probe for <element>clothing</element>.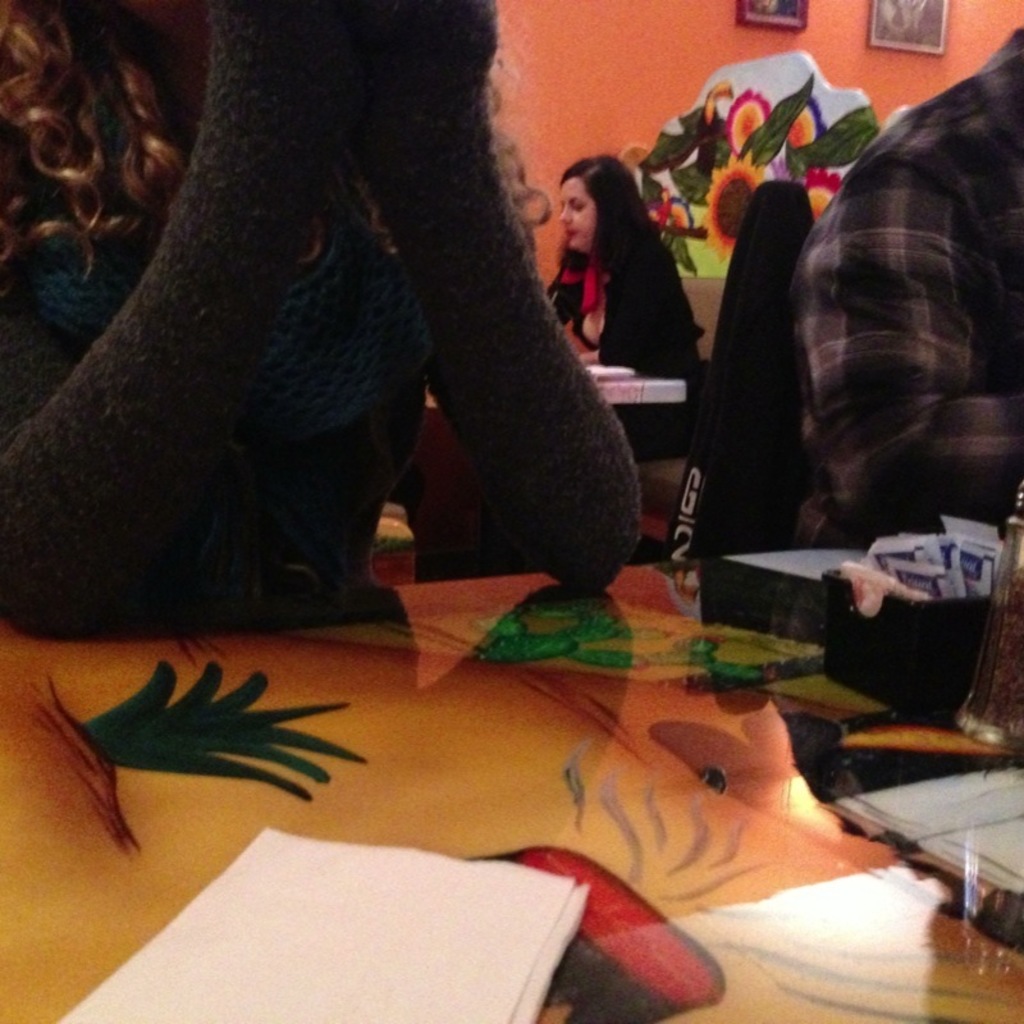
Probe result: bbox=(788, 15, 1023, 735).
